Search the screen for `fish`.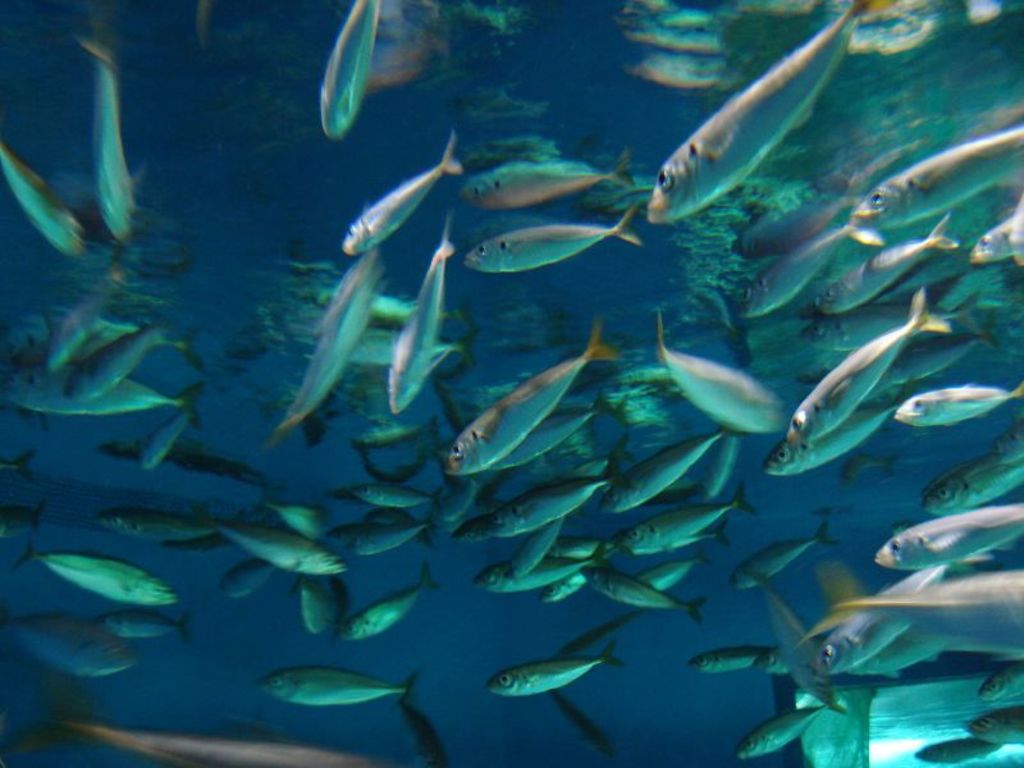
Found at x1=763 y1=393 x2=902 y2=479.
